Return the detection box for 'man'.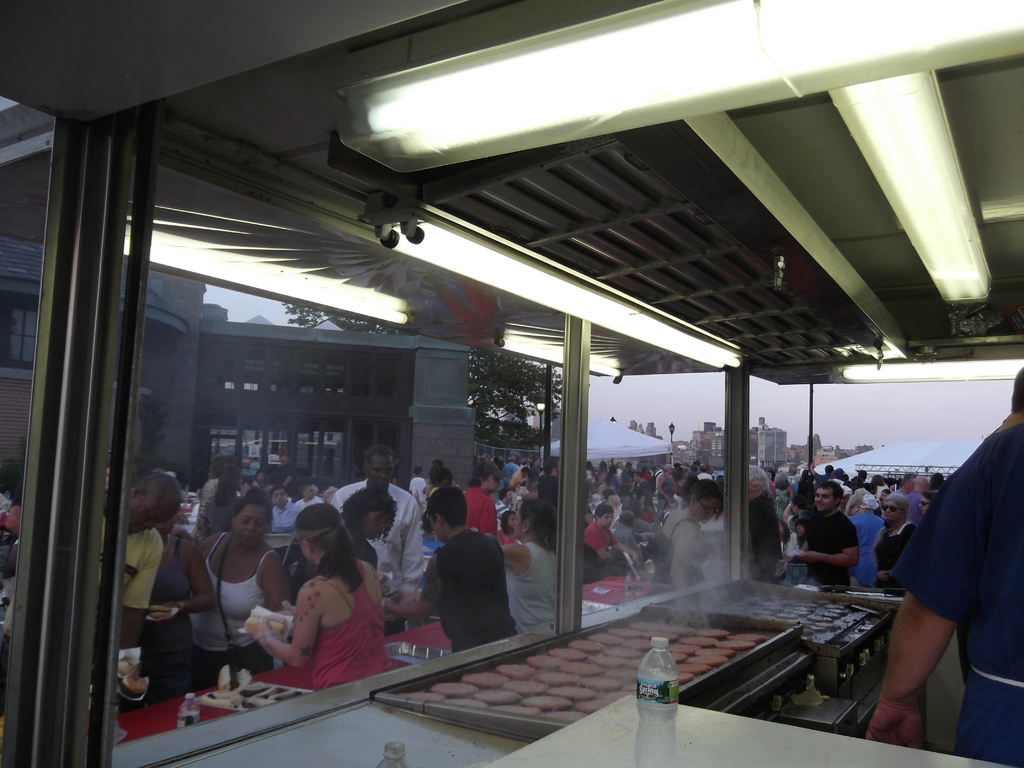
select_region(632, 468, 657, 507).
